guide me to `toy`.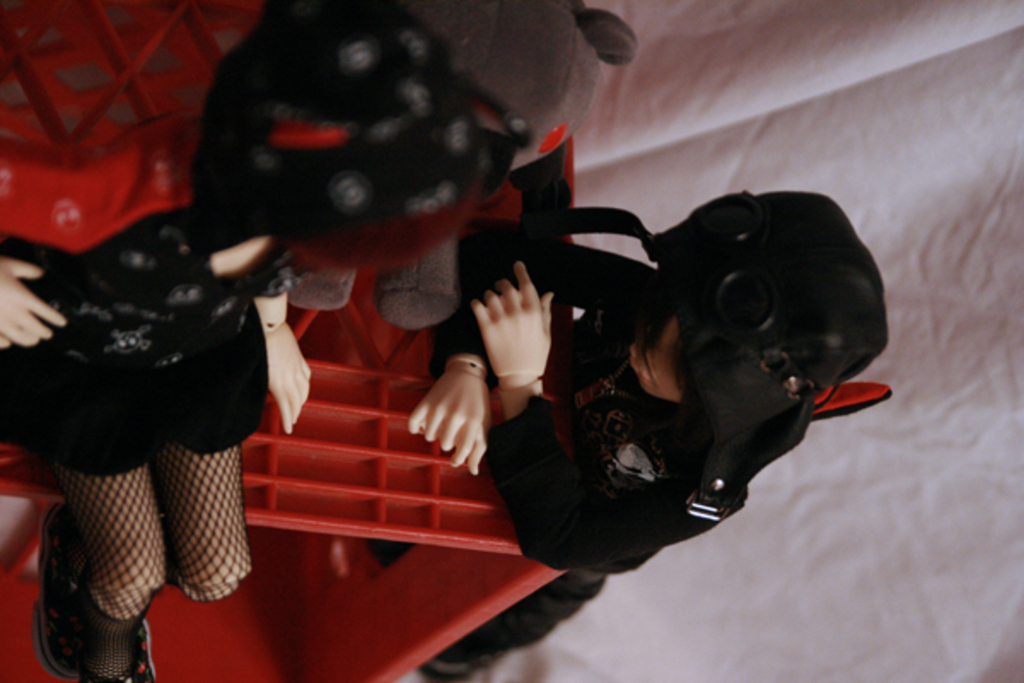
Guidance: 403/193/887/673.
